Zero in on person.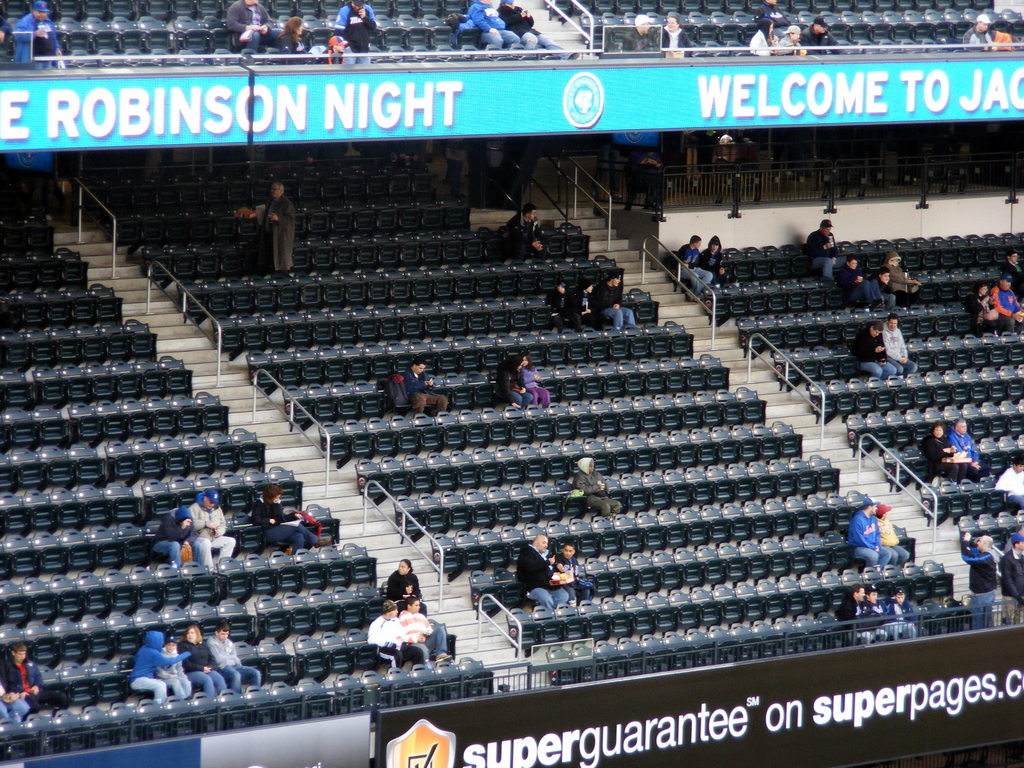
Zeroed in: (256, 488, 324, 553).
